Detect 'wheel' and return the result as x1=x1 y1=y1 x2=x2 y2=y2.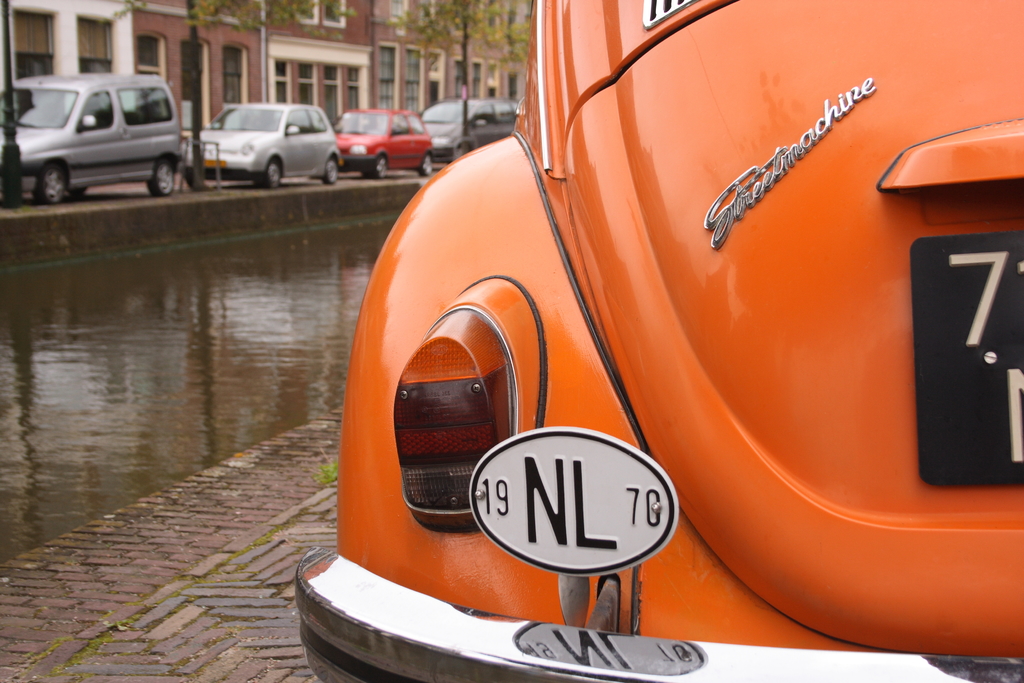
x1=38 y1=163 x2=67 y2=202.
